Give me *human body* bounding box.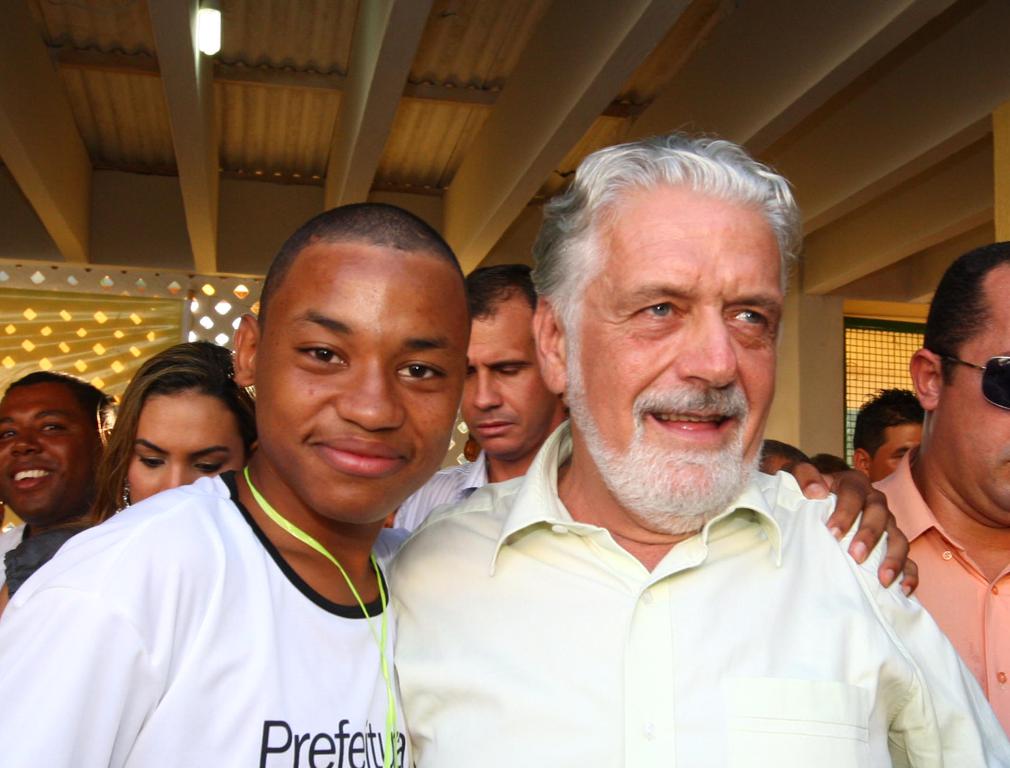
x1=853, y1=385, x2=937, y2=488.
